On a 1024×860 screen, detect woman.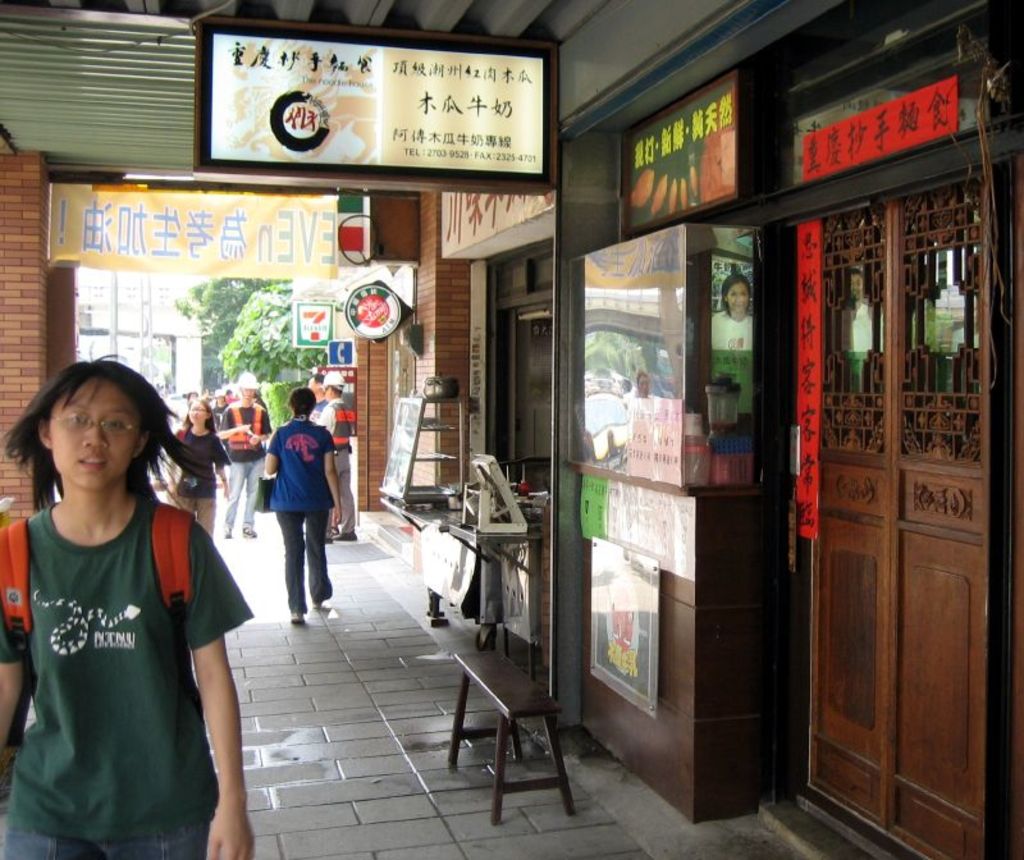
[1, 340, 253, 848].
